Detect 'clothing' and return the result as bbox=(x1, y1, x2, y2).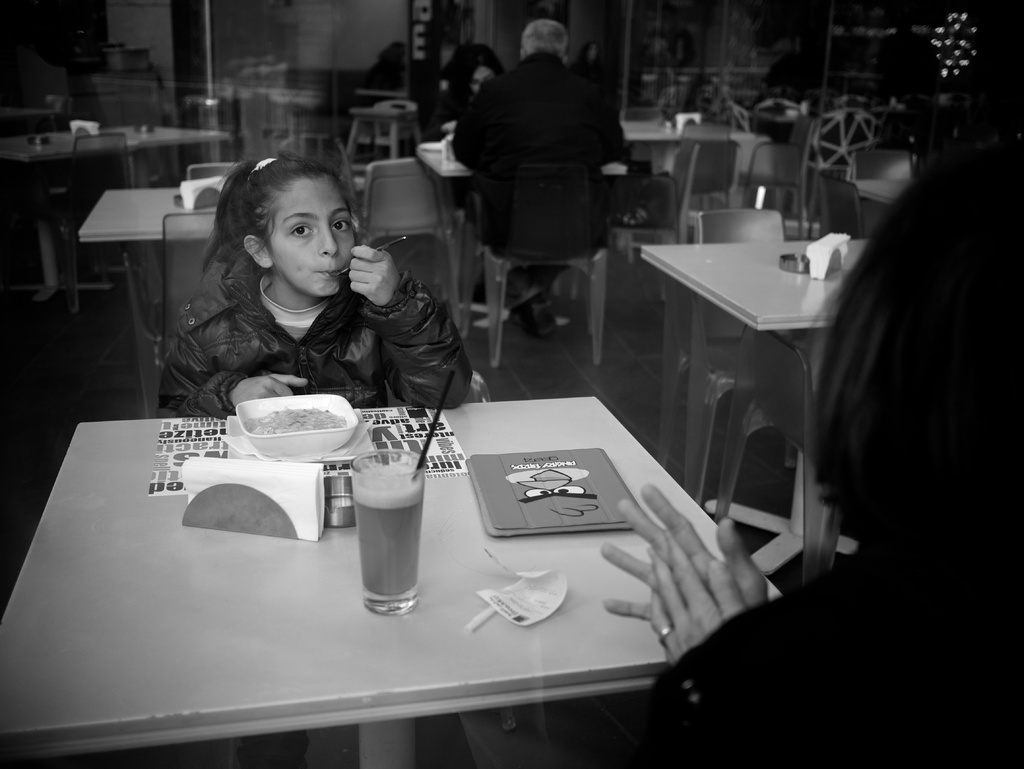
bbox=(451, 50, 630, 311).
